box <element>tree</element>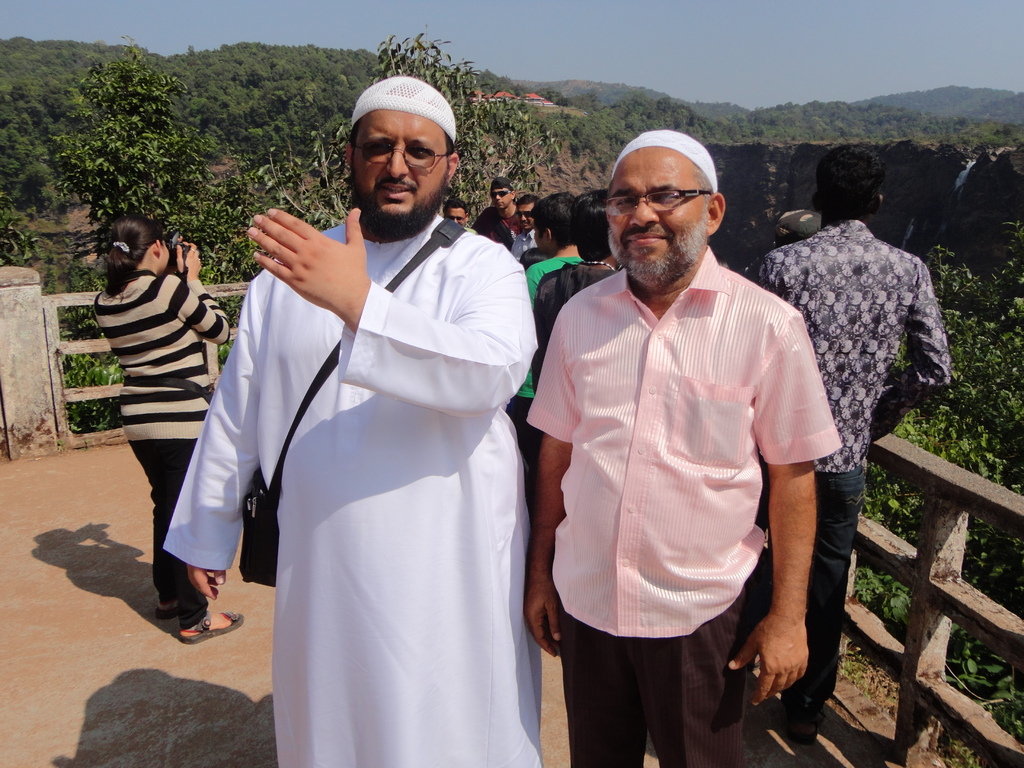
crop(53, 72, 99, 177)
